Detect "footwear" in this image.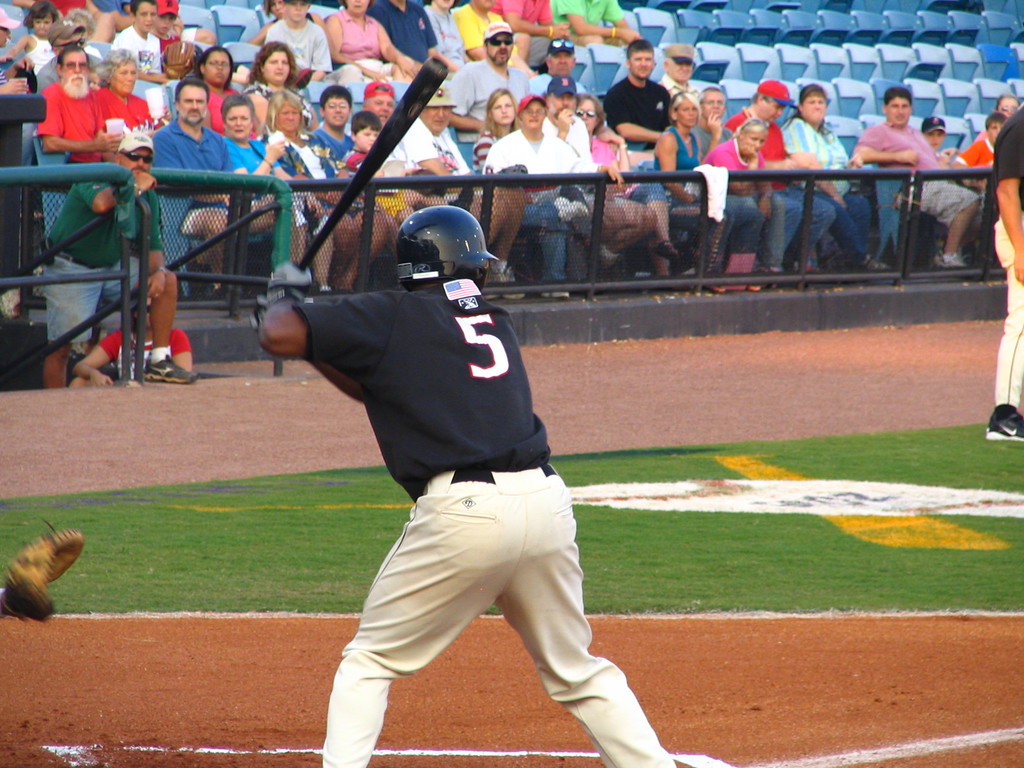
Detection: bbox=(646, 236, 678, 265).
